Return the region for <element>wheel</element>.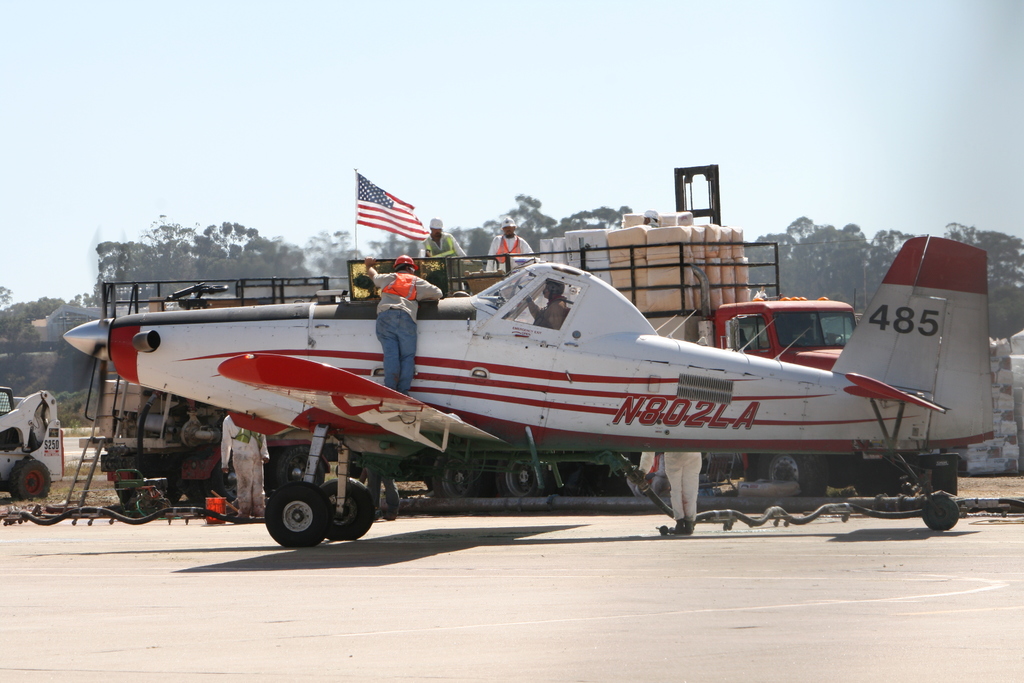
Rect(432, 447, 483, 499).
